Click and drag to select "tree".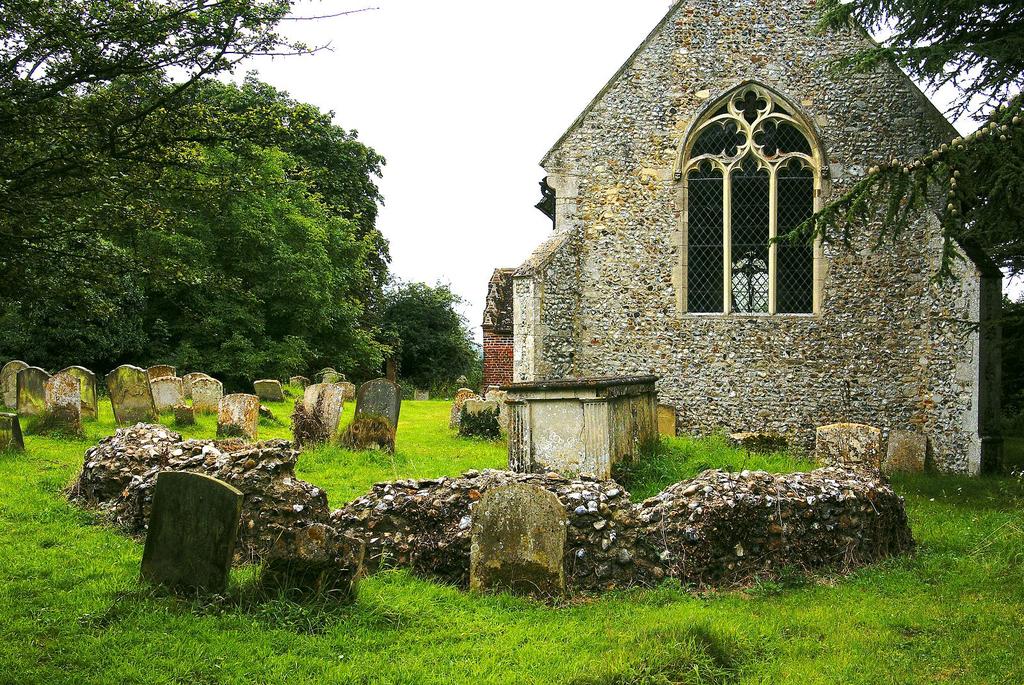
Selection: x1=771, y1=0, x2=1023, y2=288.
